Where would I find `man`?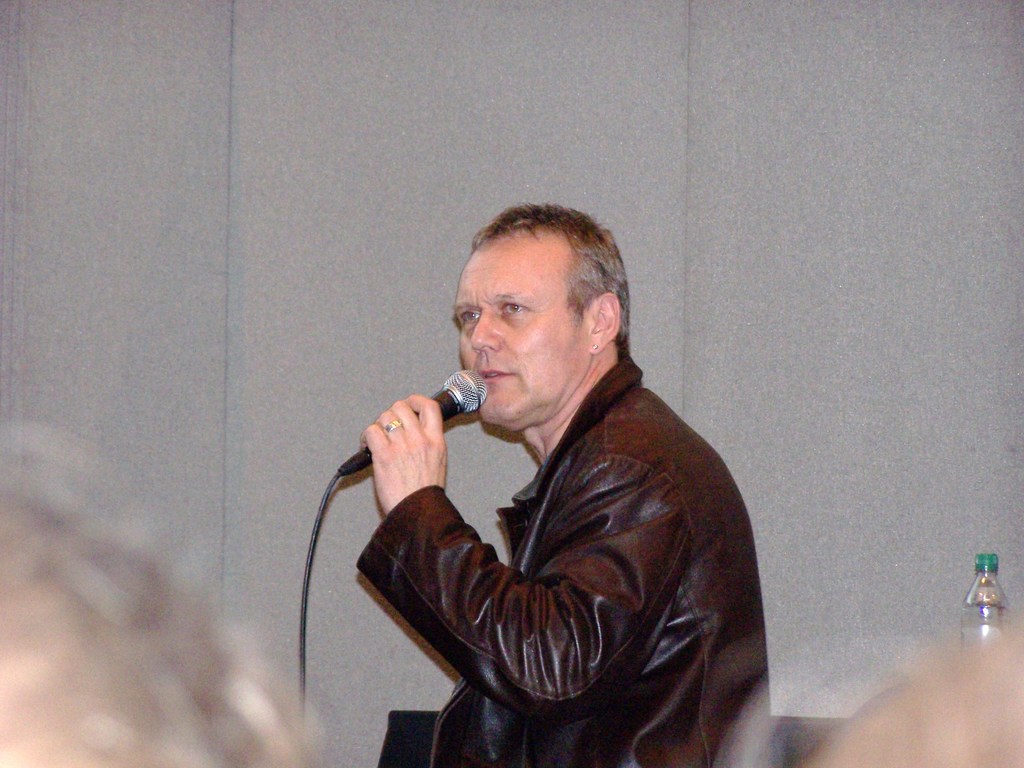
At rect(321, 201, 774, 767).
